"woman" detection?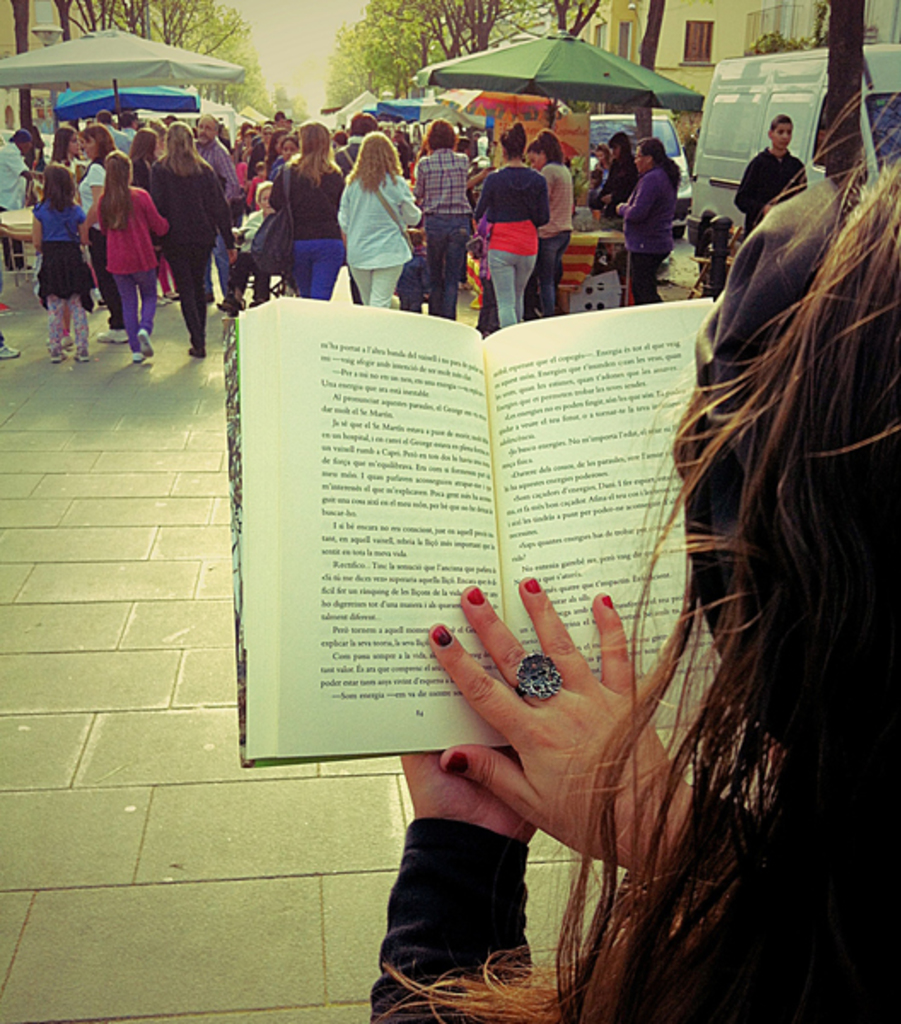
321:123:444:309
